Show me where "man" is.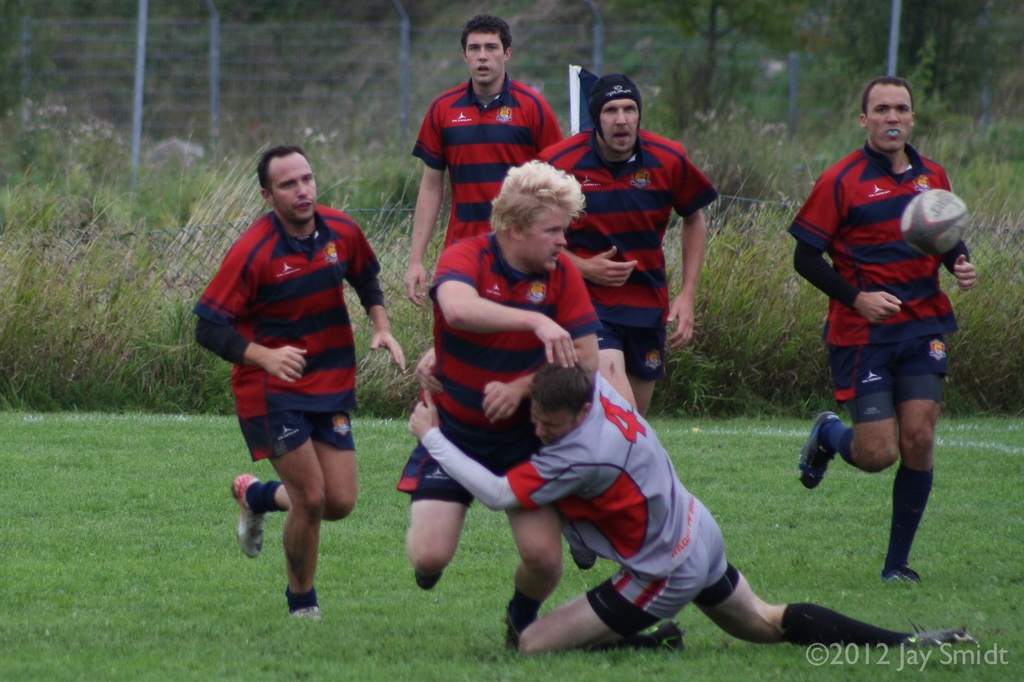
"man" is at l=397, t=158, r=604, b=649.
